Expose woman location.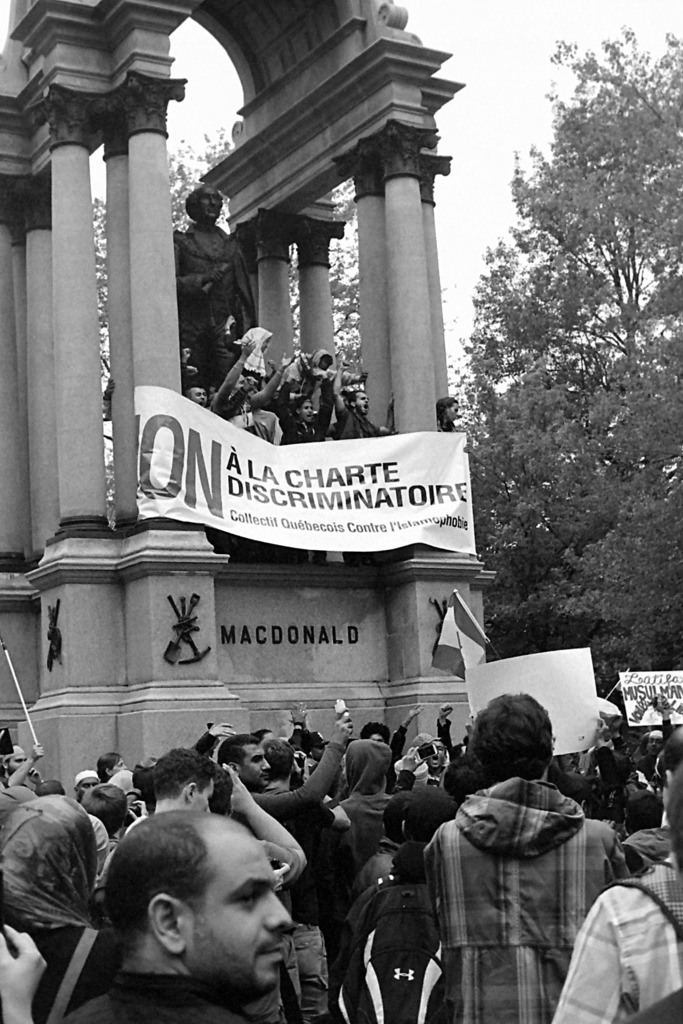
Exposed at Rect(65, 781, 343, 1023).
